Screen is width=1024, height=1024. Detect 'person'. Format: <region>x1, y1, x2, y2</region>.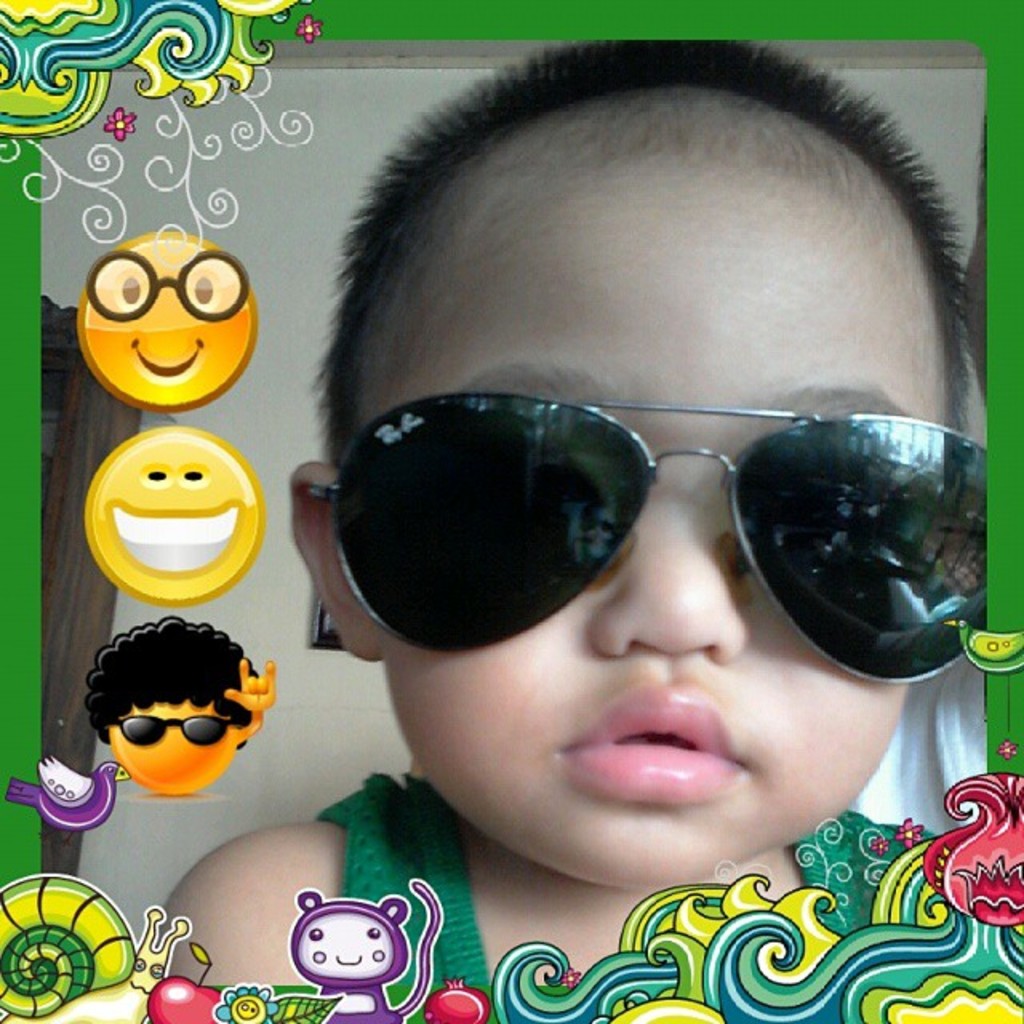
<region>165, 42, 989, 1021</region>.
